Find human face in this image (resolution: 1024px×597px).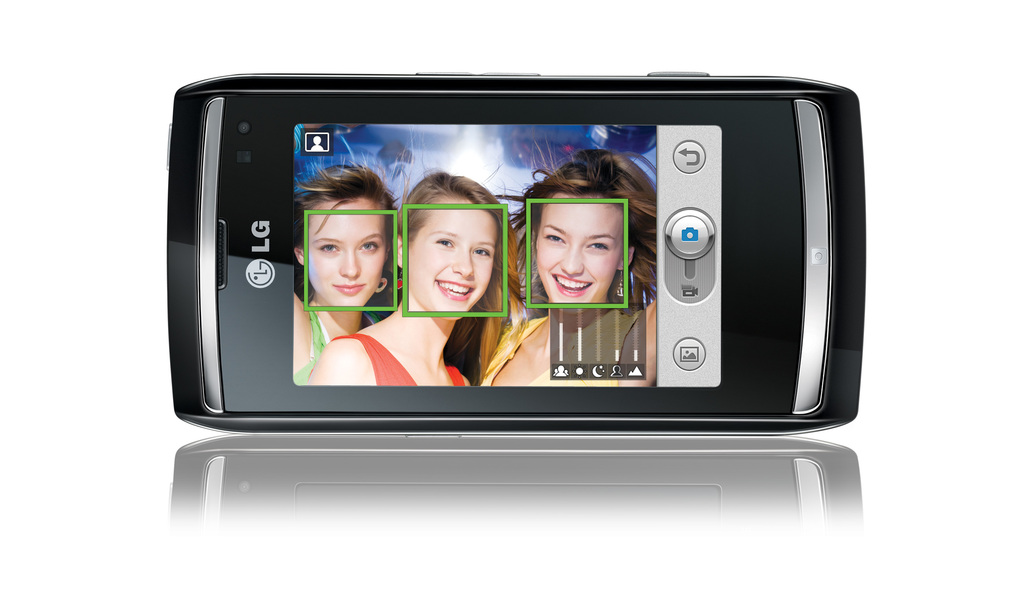
box=[536, 188, 618, 310].
